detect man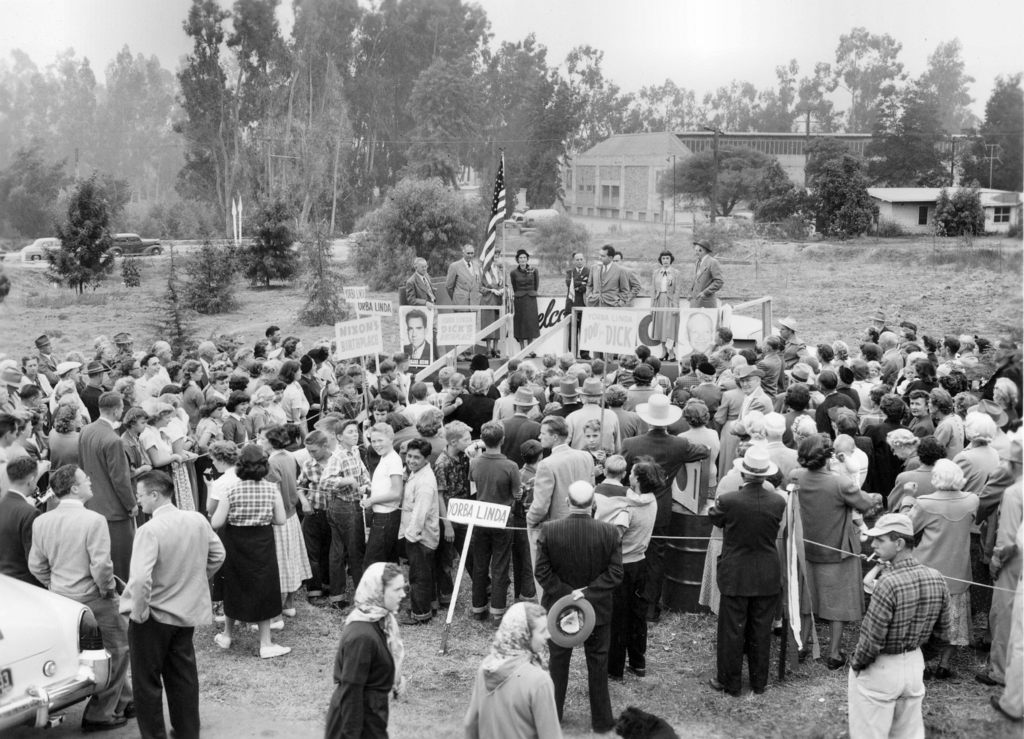
pyautogui.locateOnScreen(406, 258, 439, 357)
